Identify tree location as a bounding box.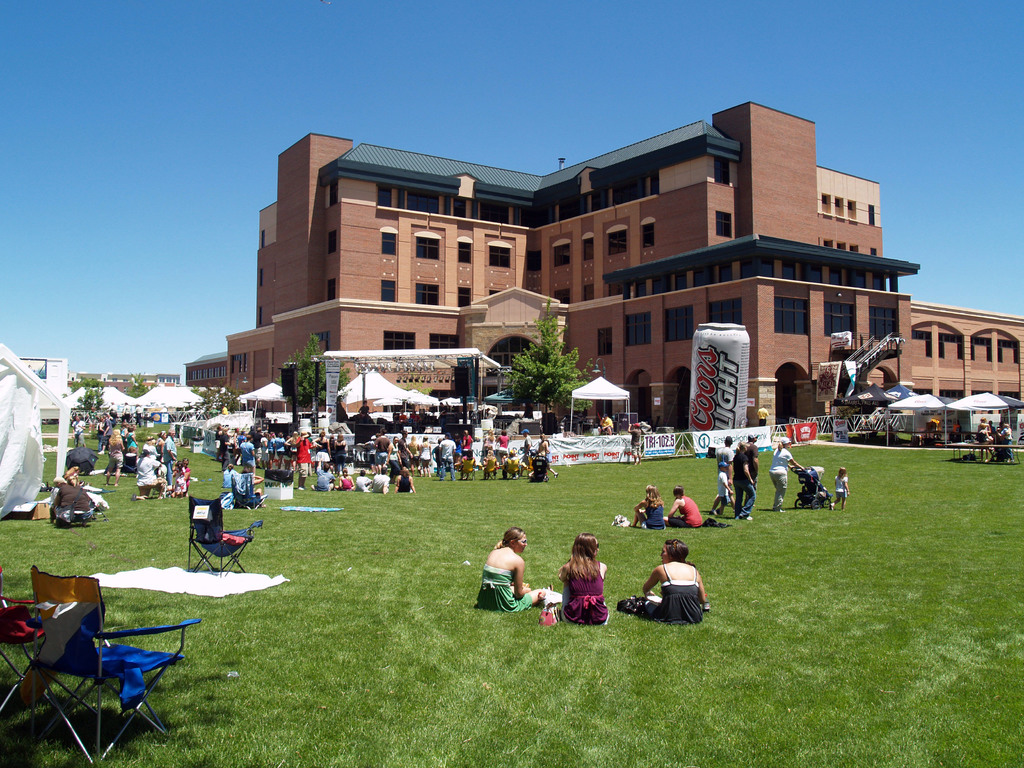
(190, 385, 222, 411).
